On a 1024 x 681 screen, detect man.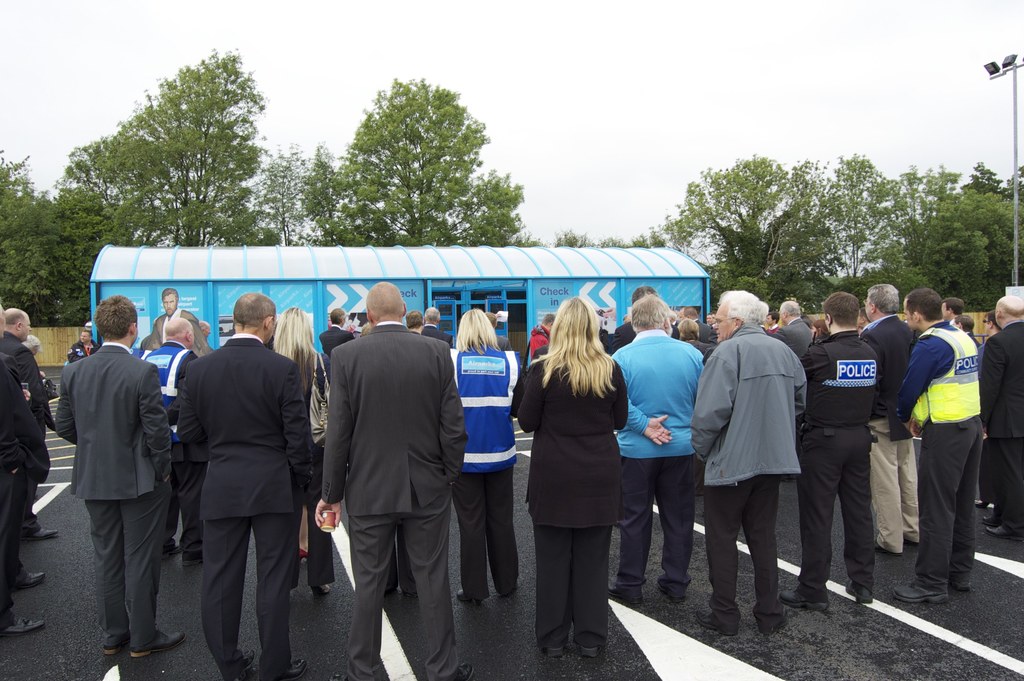
l=68, t=330, r=101, b=367.
